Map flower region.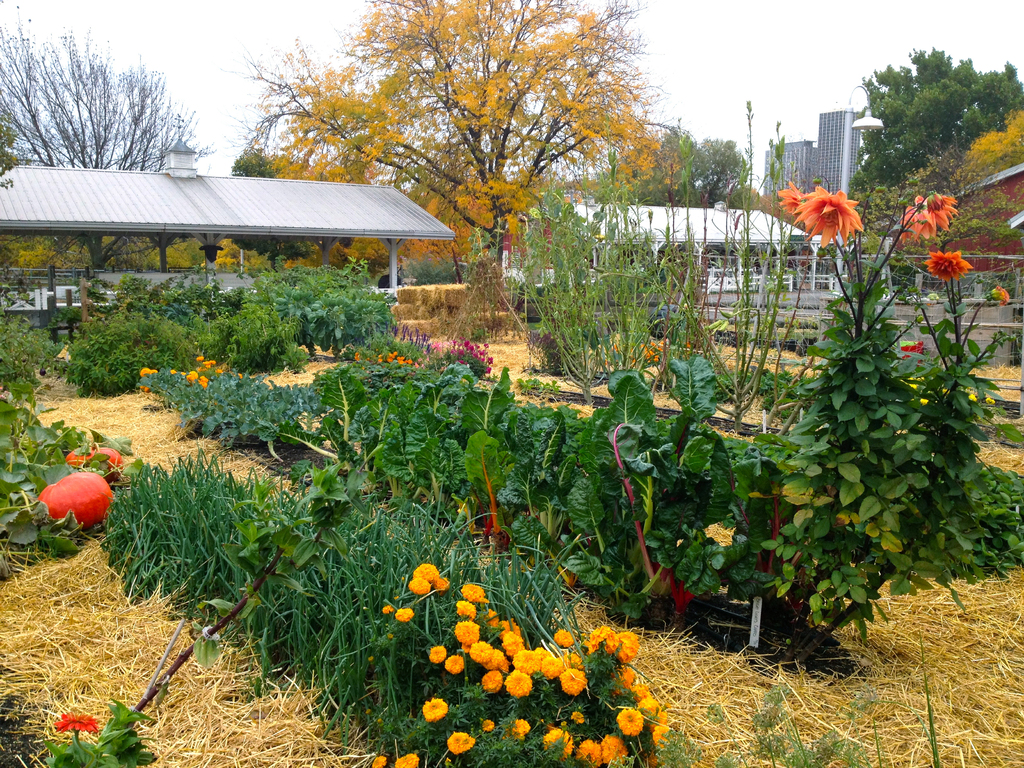
Mapped to <box>968,389,977,403</box>.
